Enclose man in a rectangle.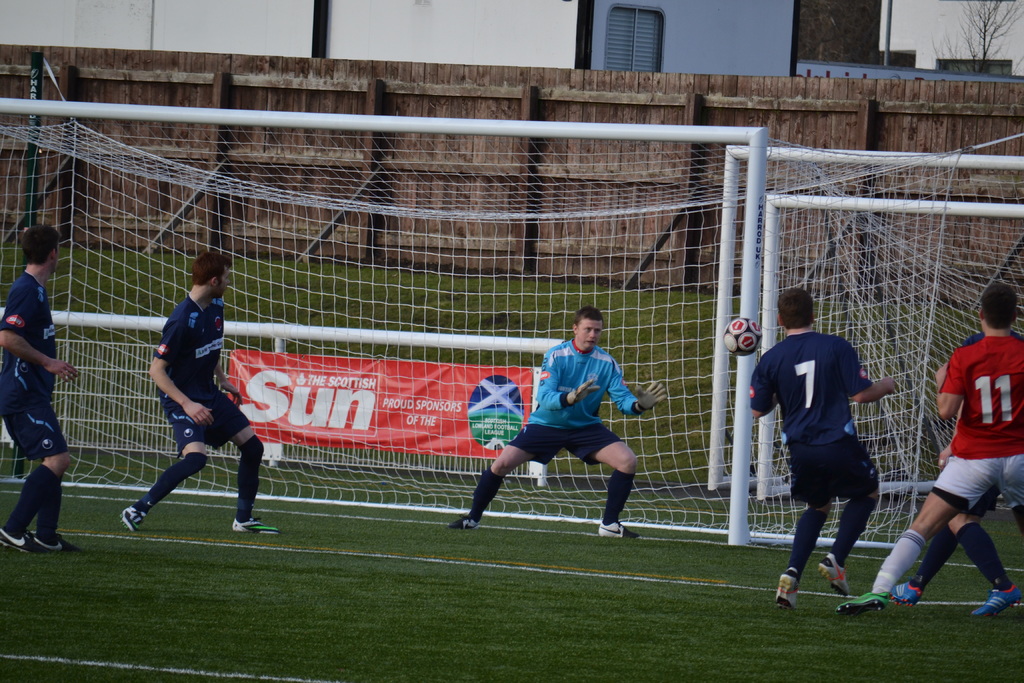
Rect(835, 286, 1023, 614).
